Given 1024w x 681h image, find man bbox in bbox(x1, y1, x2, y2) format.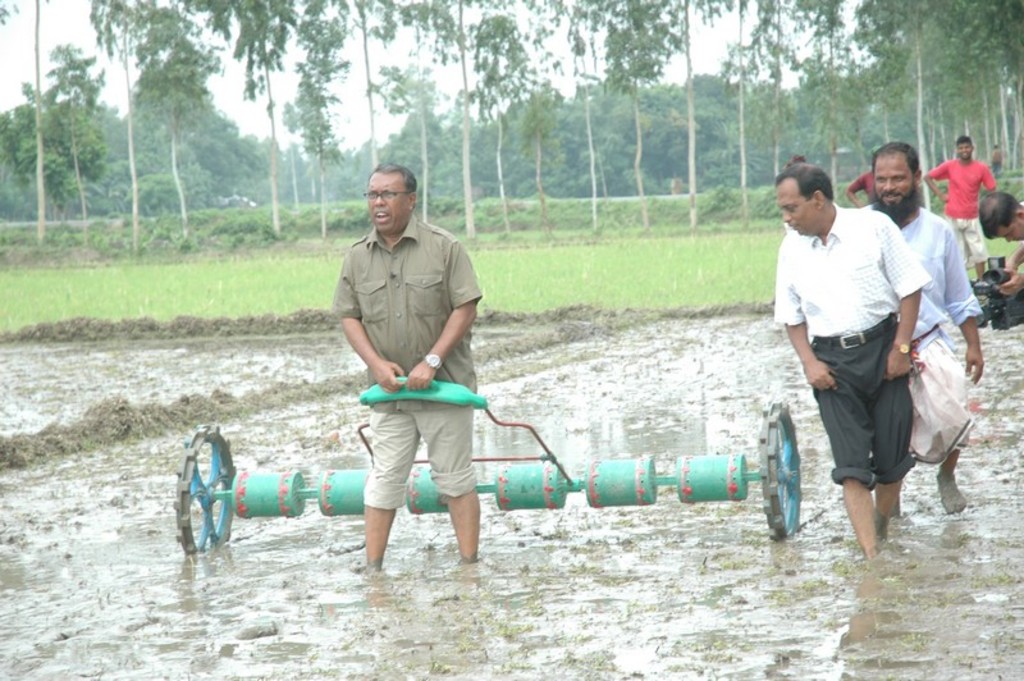
bbox(326, 165, 488, 571).
